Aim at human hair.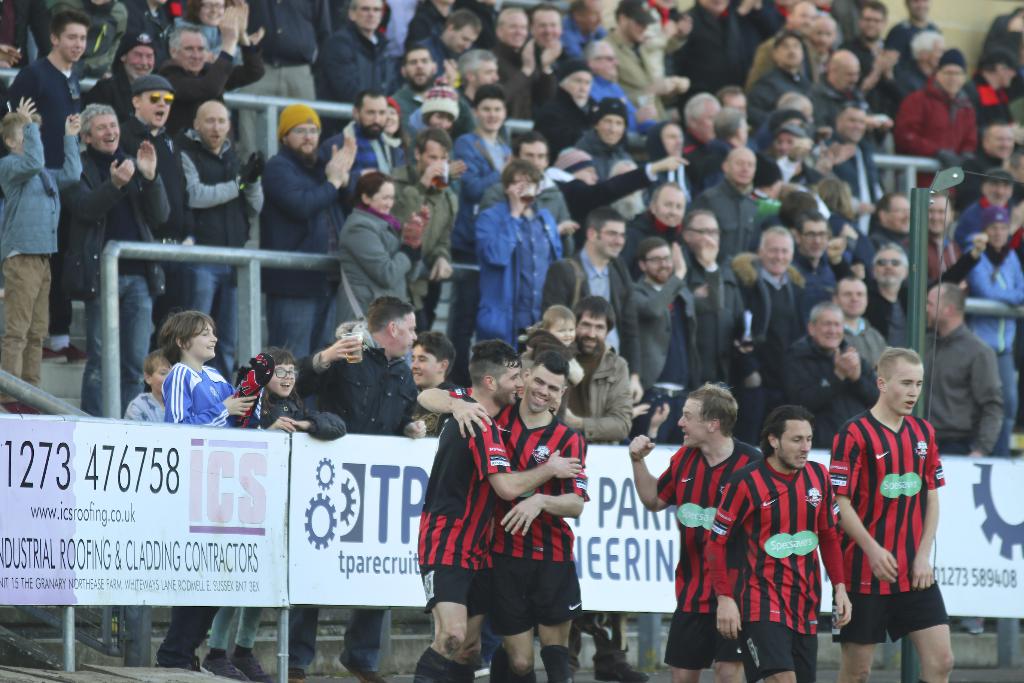
Aimed at left=495, top=6, right=524, bottom=31.
